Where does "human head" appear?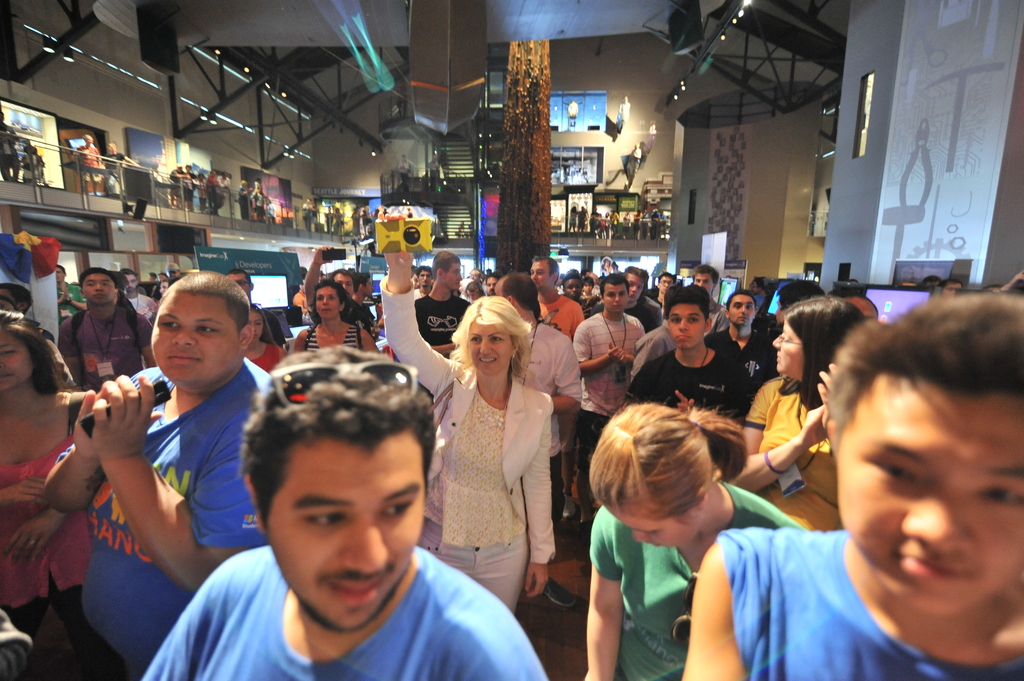
Appears at select_region(774, 296, 877, 378).
